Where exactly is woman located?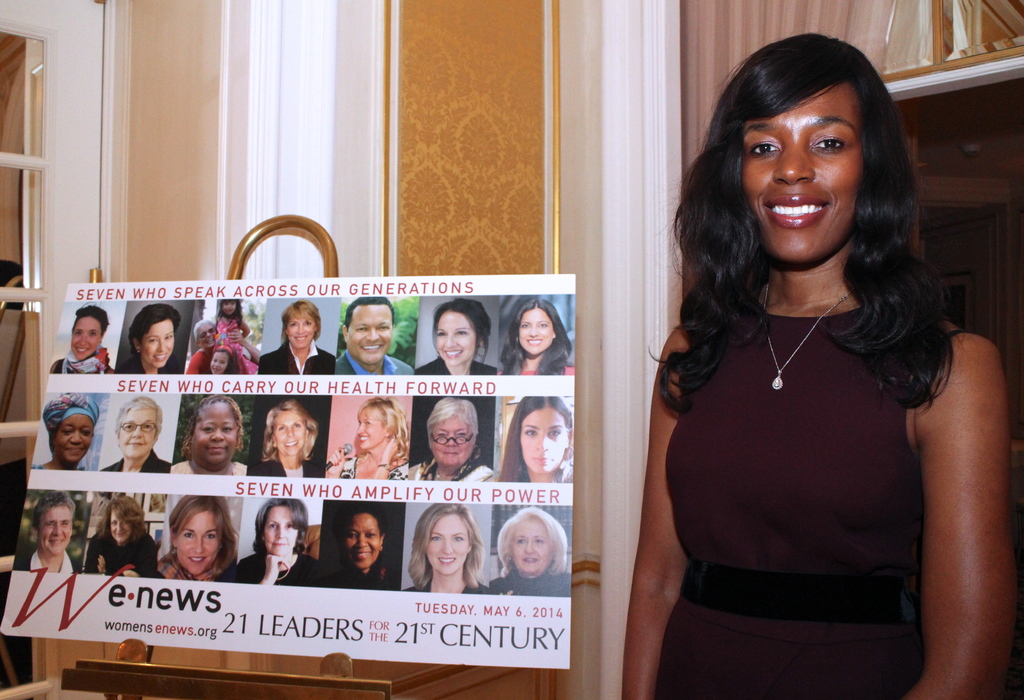
Its bounding box is select_region(48, 305, 113, 377).
